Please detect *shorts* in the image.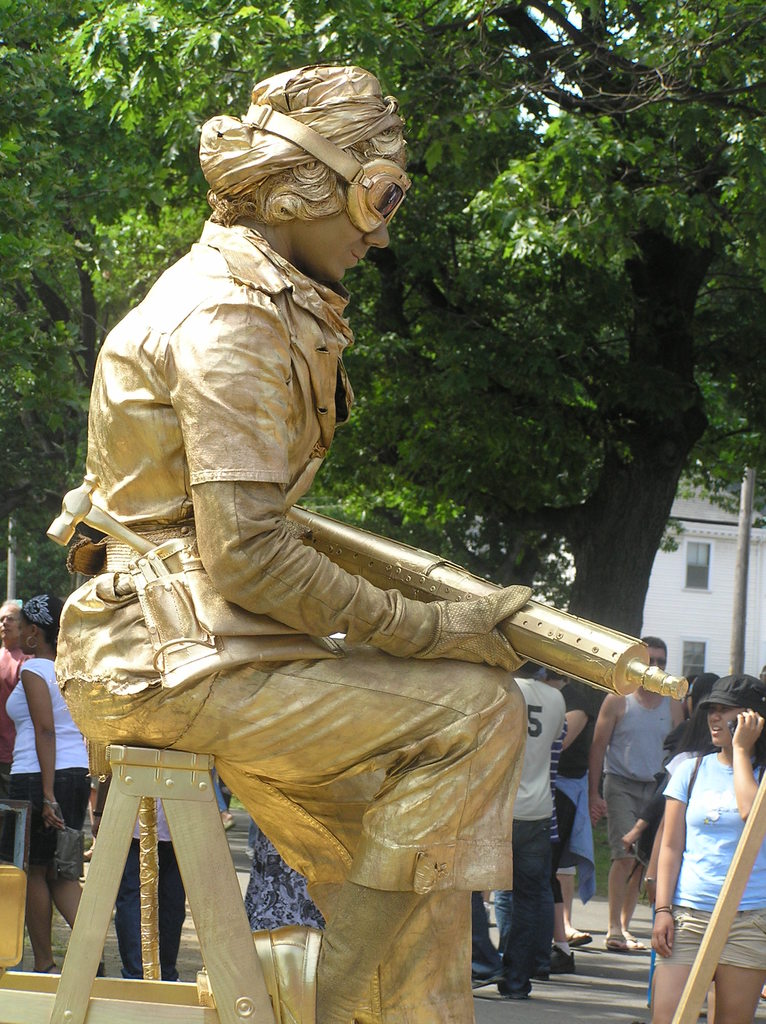
pyautogui.locateOnScreen(601, 777, 655, 861).
